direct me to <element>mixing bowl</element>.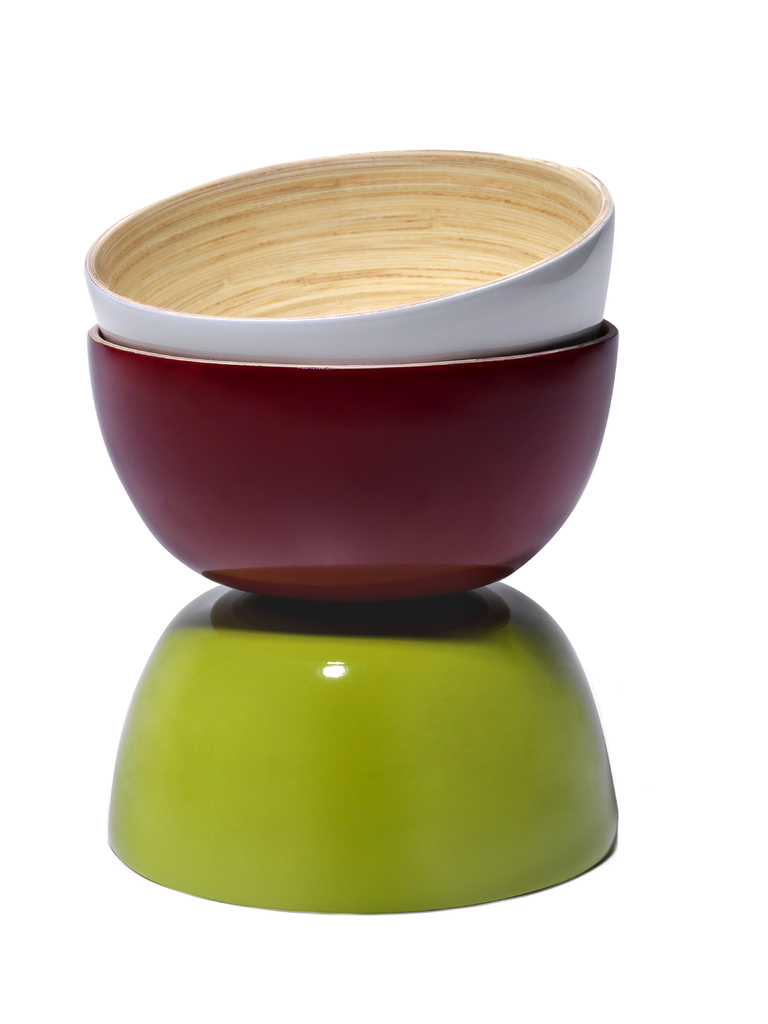
Direction: locate(90, 318, 623, 607).
